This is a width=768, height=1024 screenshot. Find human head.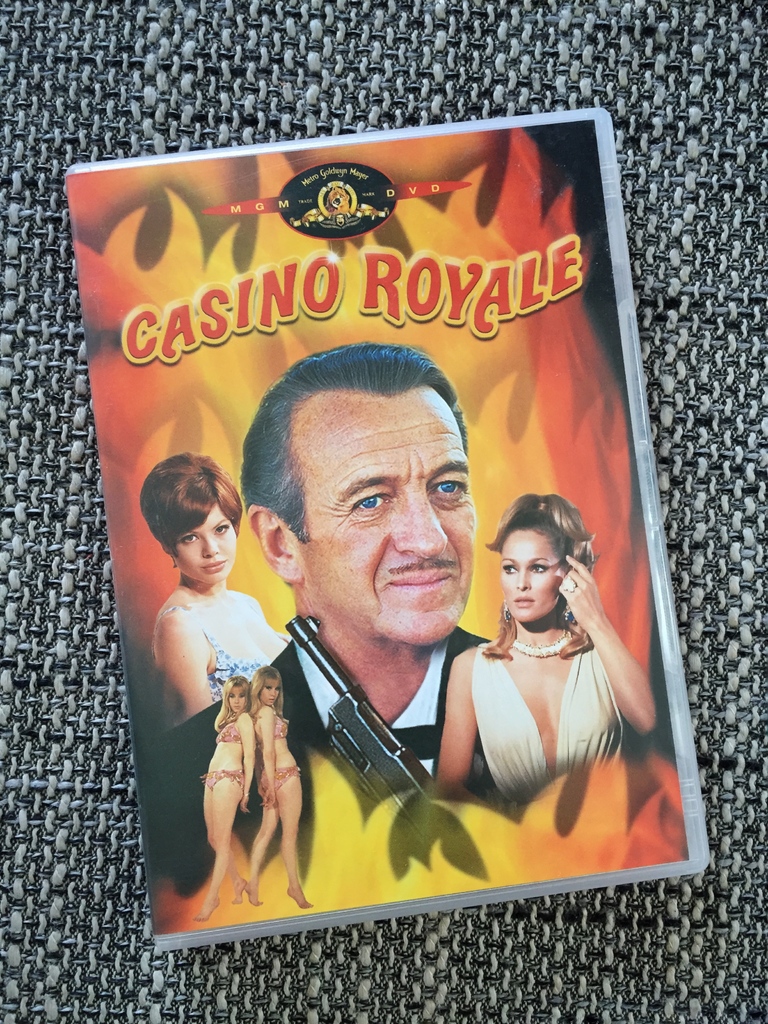
Bounding box: <region>138, 450, 243, 586</region>.
